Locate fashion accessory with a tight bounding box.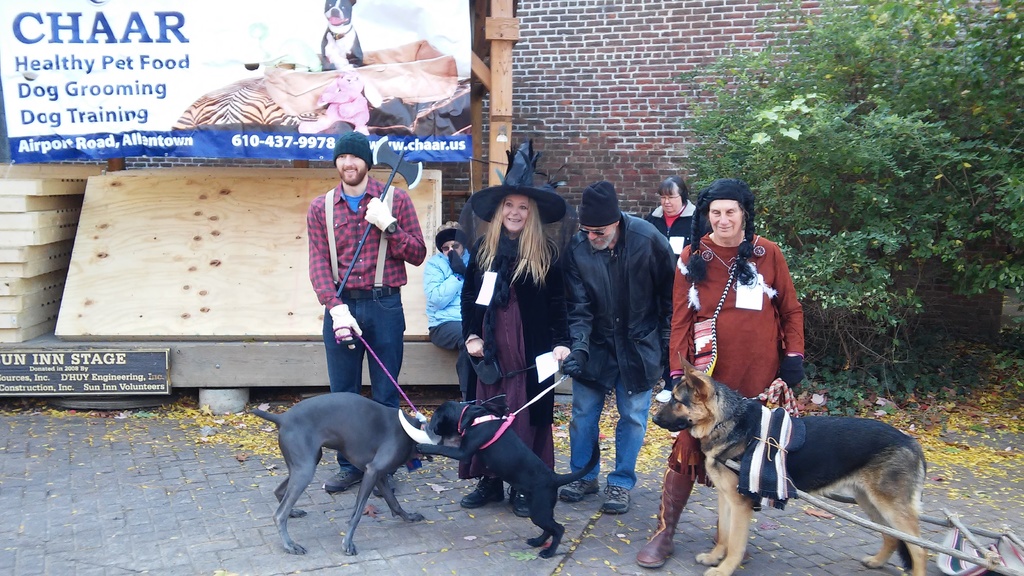
l=577, t=180, r=621, b=228.
